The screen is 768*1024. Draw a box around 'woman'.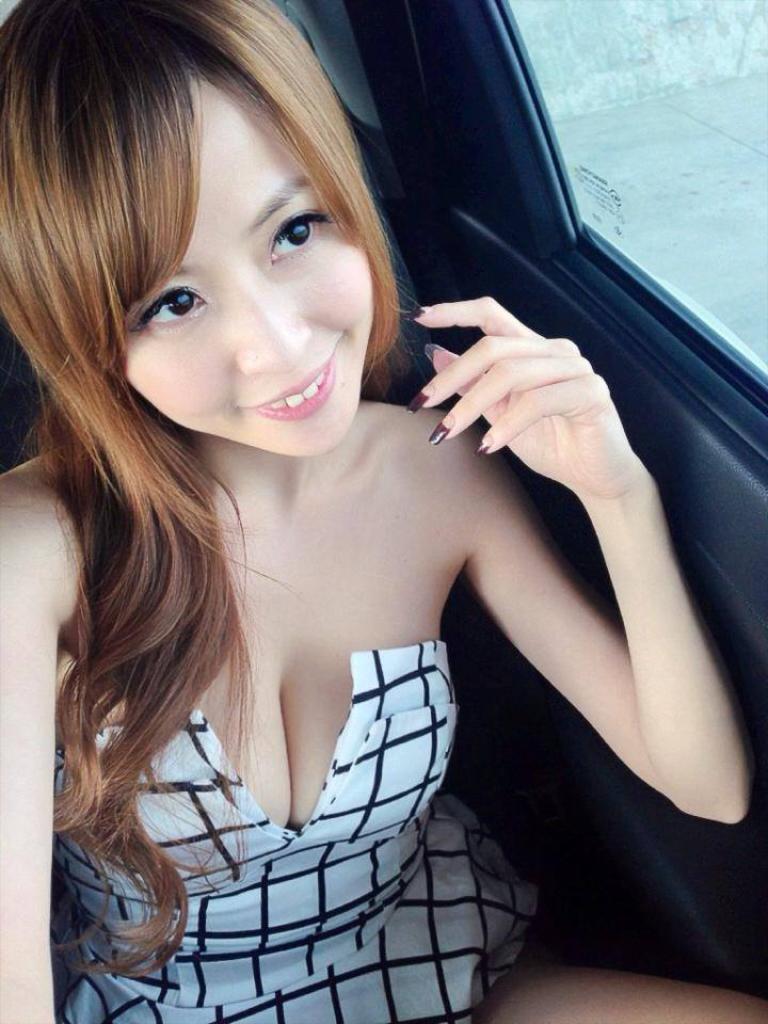
pyautogui.locateOnScreen(0, 0, 767, 1023).
